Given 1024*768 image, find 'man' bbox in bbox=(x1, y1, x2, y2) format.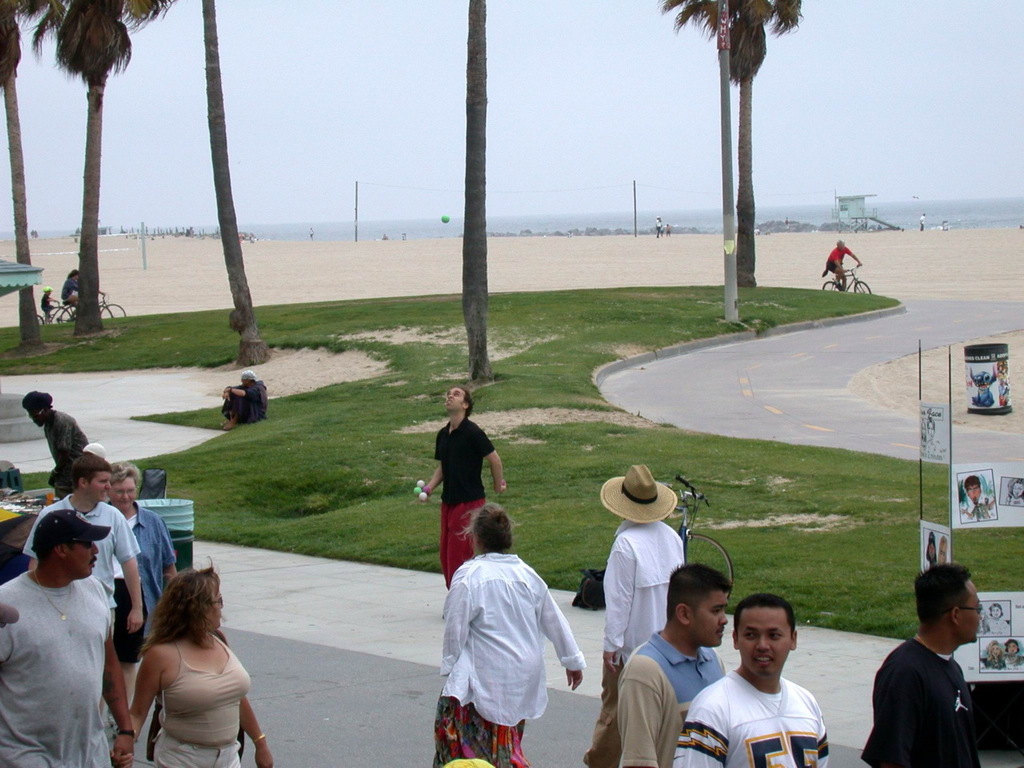
bbox=(862, 565, 985, 767).
